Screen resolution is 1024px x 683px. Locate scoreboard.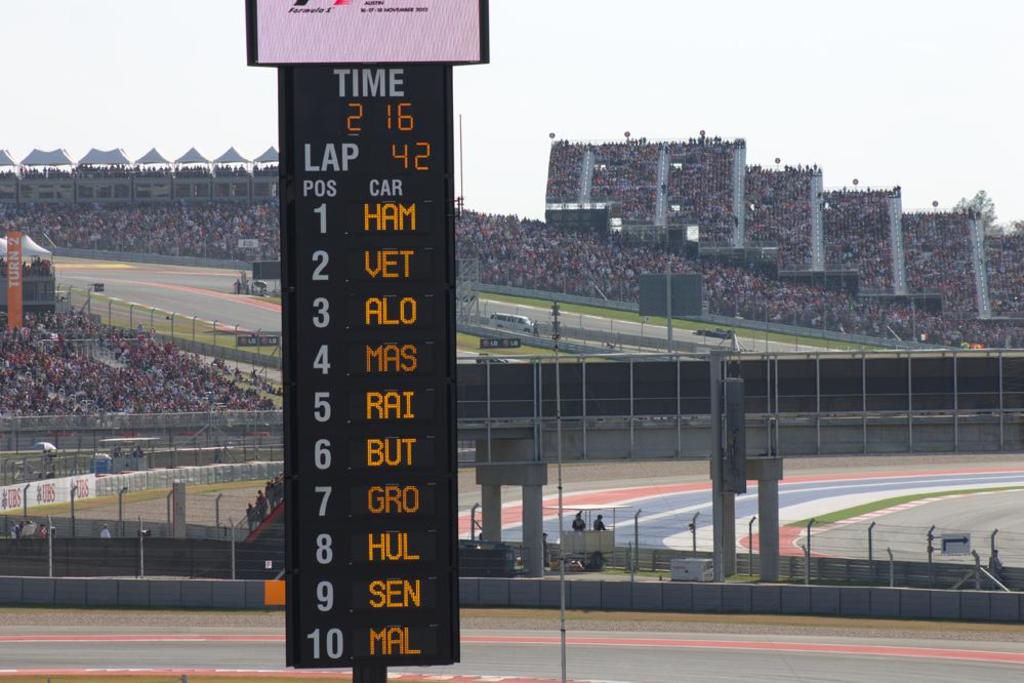
[239,0,492,682].
